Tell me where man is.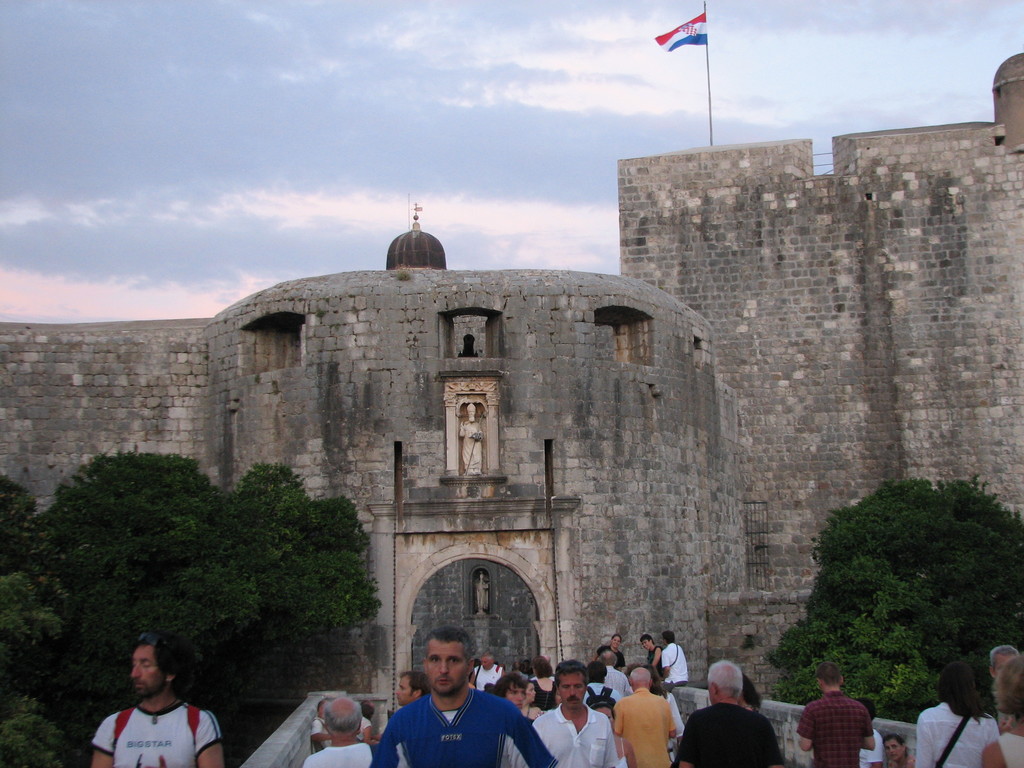
man is at x1=796 y1=662 x2=875 y2=767.
